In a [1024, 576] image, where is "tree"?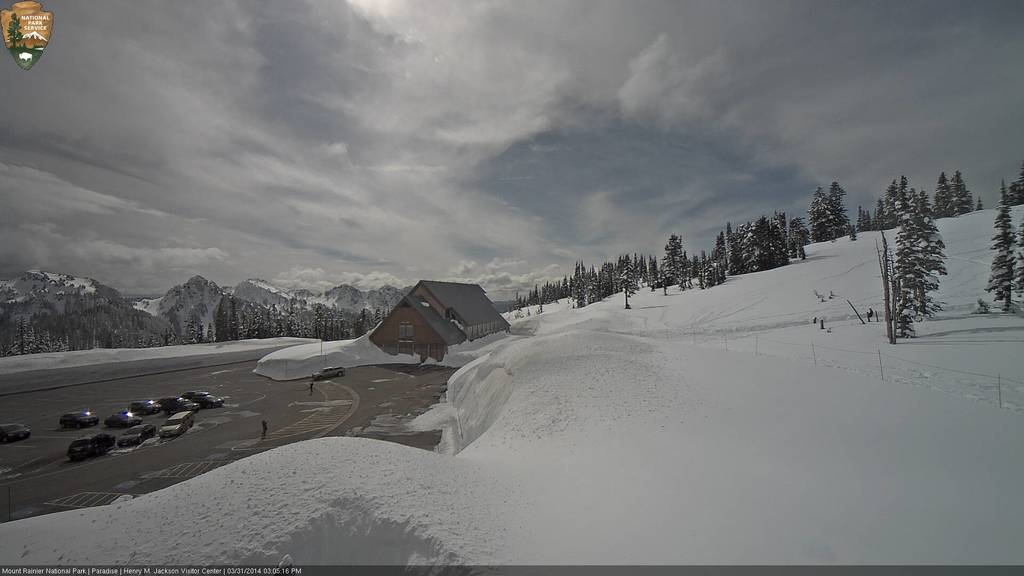
(x1=950, y1=171, x2=976, y2=220).
